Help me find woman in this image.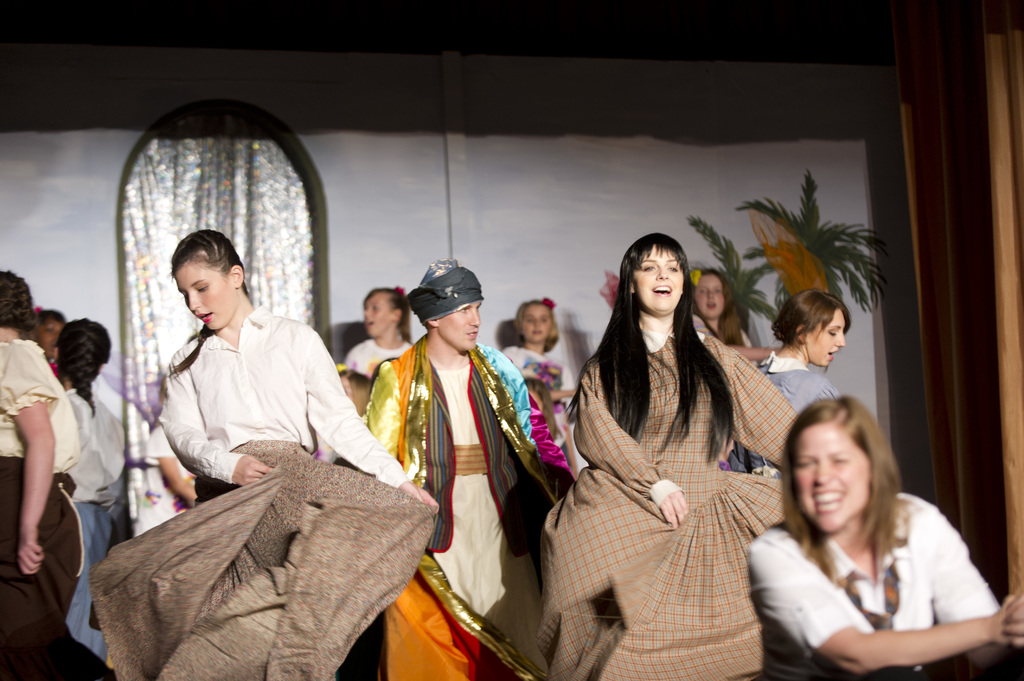
Found it: (left=751, top=387, right=1005, bottom=675).
